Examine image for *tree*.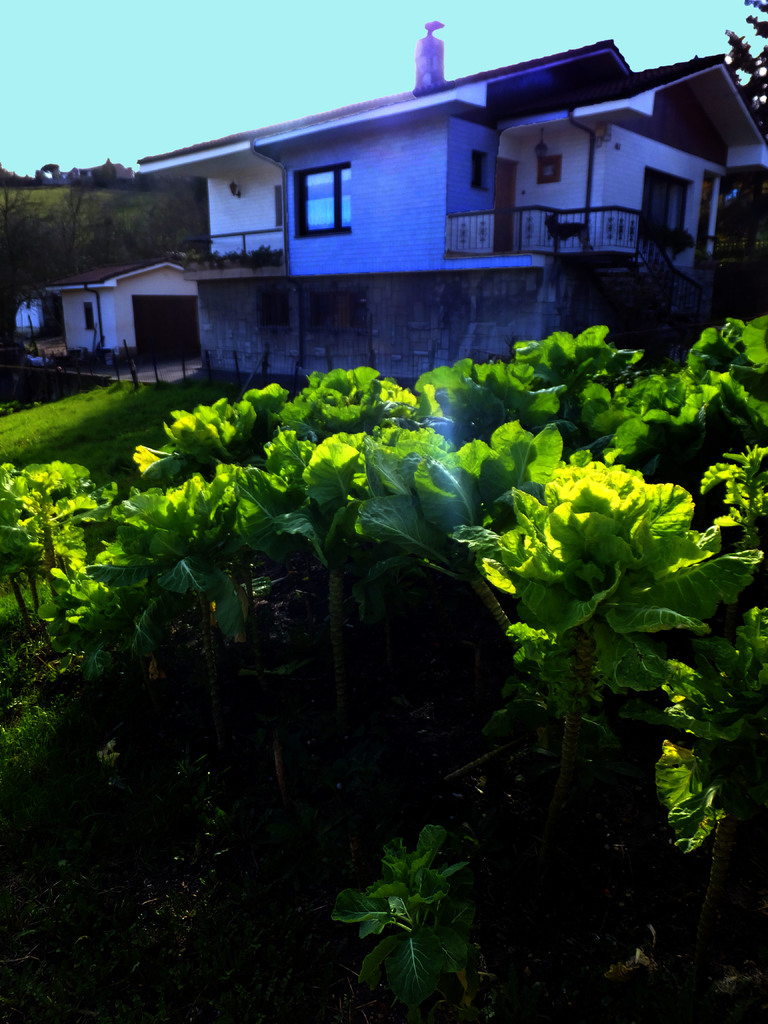
Examination result: <region>123, 180, 204, 263</region>.
